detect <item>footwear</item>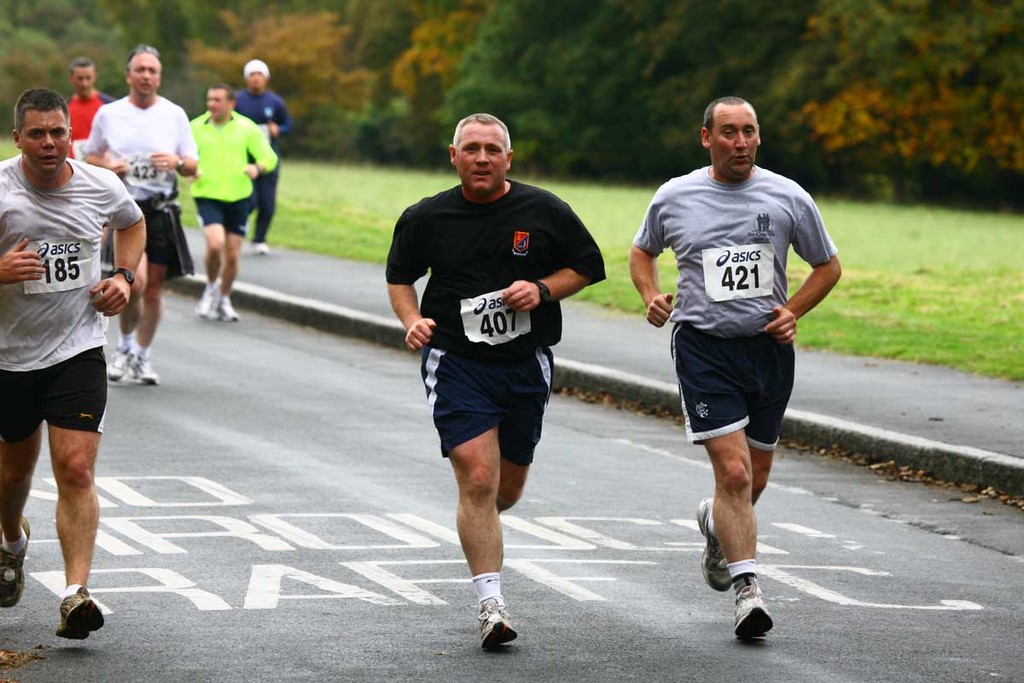
[219,288,238,324]
